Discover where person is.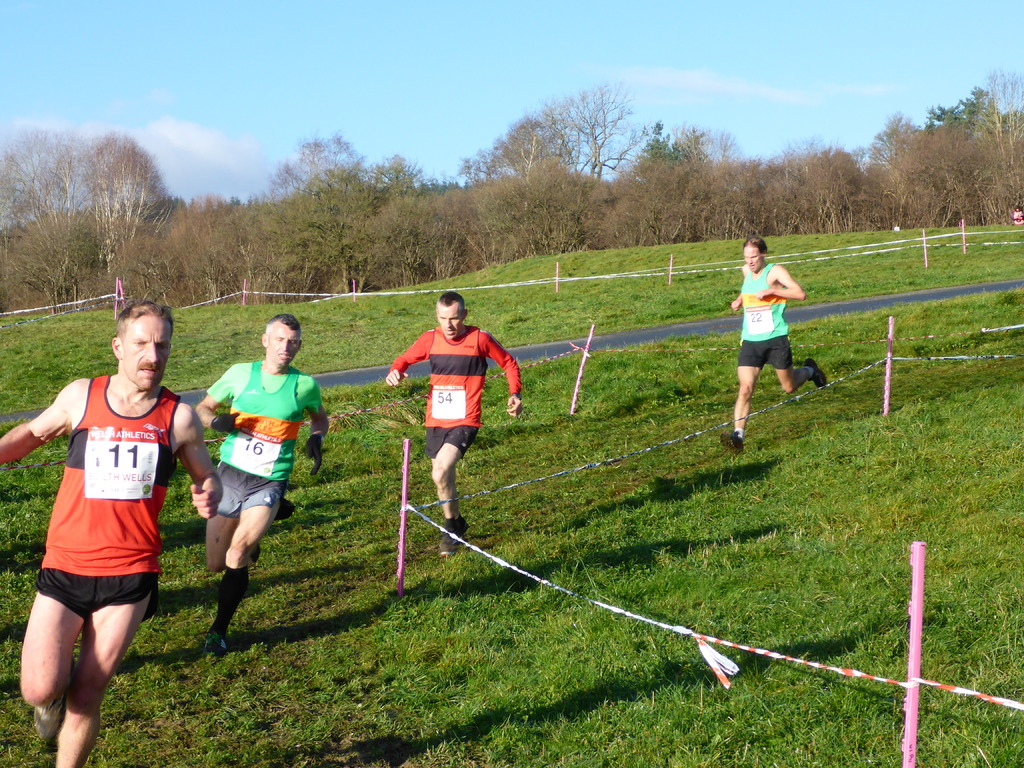
Discovered at bbox=[381, 291, 515, 561].
